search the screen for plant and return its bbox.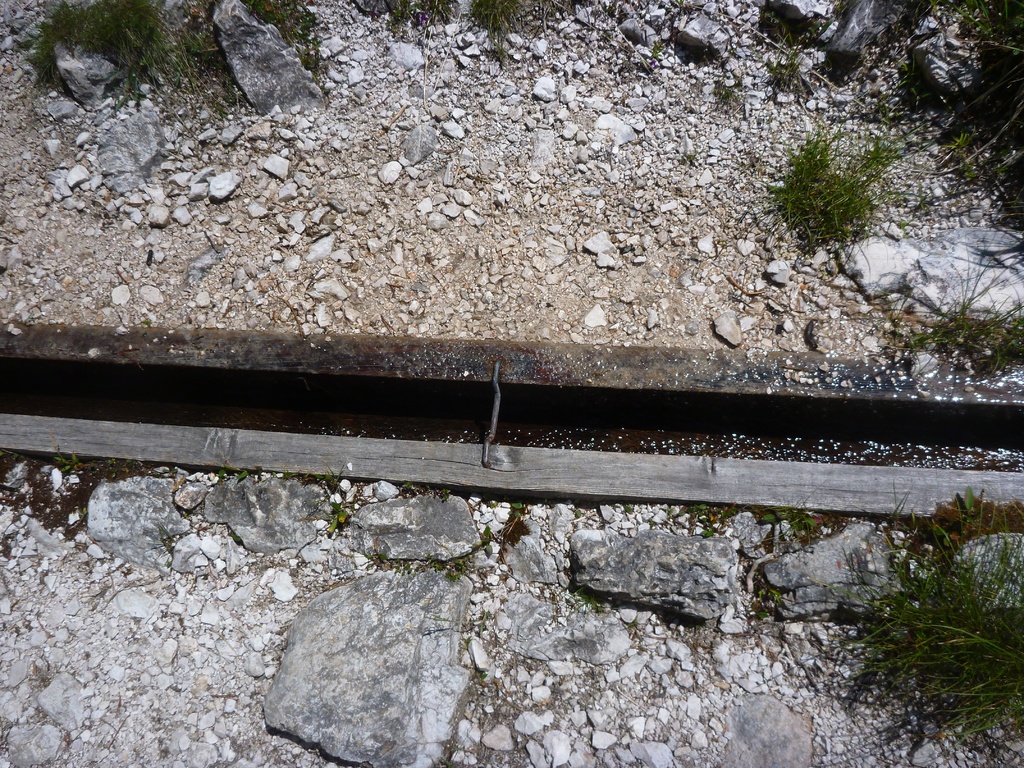
Found: l=437, t=488, r=454, b=500.
